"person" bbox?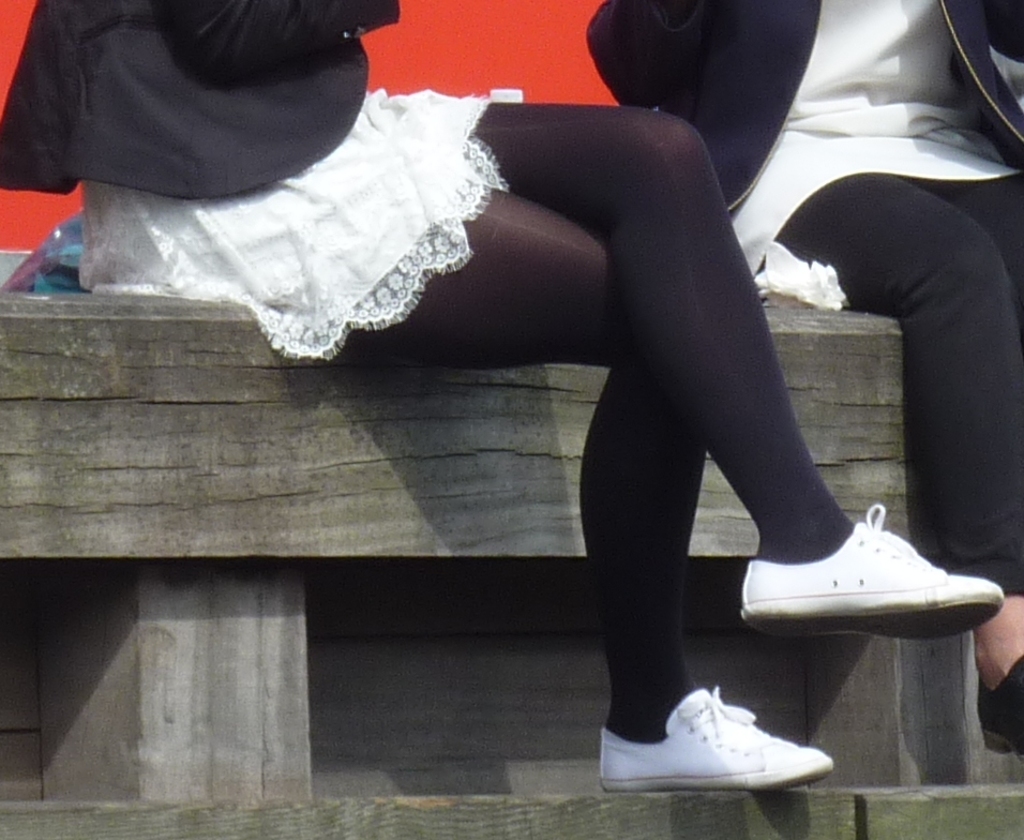
pyautogui.locateOnScreen(584, 0, 1023, 762)
